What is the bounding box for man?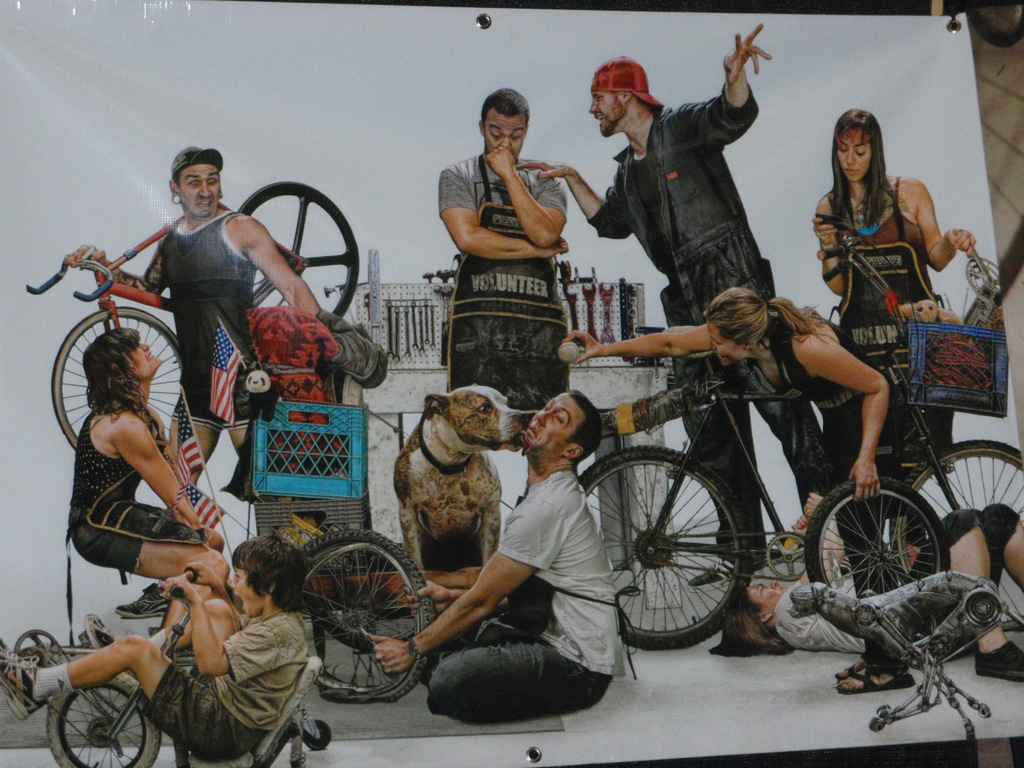
{"left": 422, "top": 94, "right": 596, "bottom": 394}.
